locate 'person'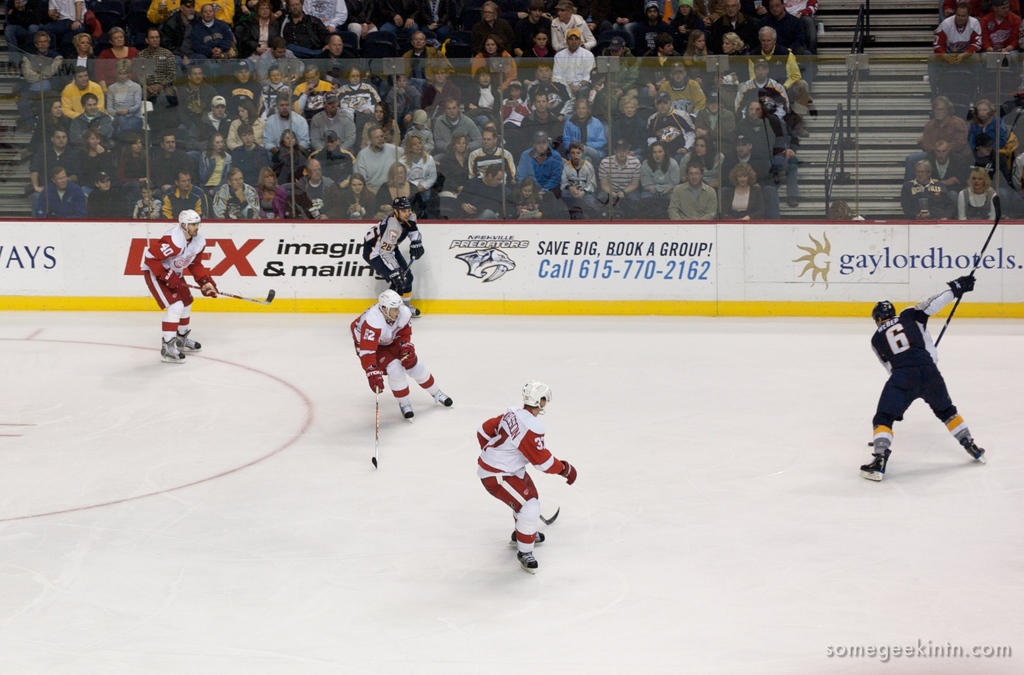
<region>191, 5, 239, 61</region>
